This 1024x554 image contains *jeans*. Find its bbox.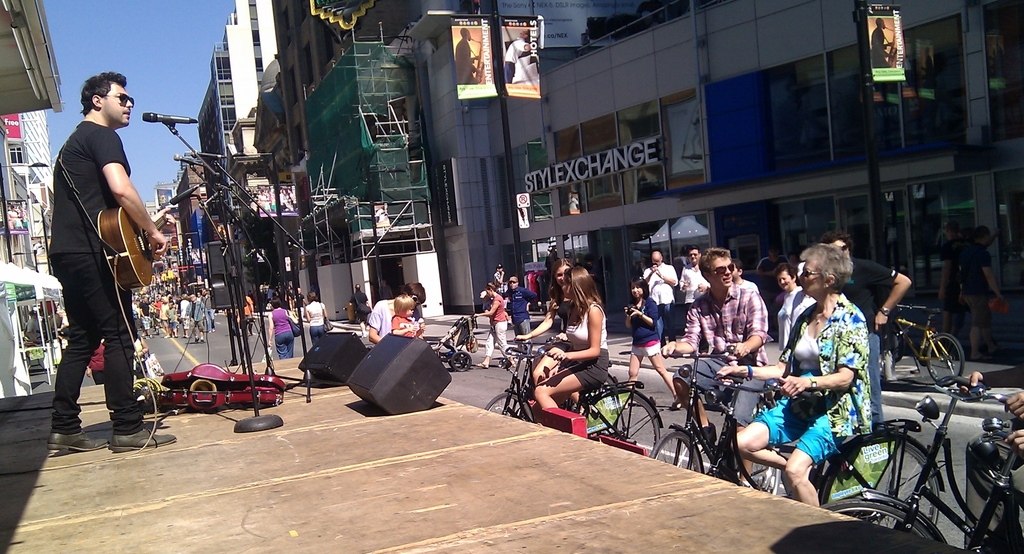
(274, 333, 293, 355).
